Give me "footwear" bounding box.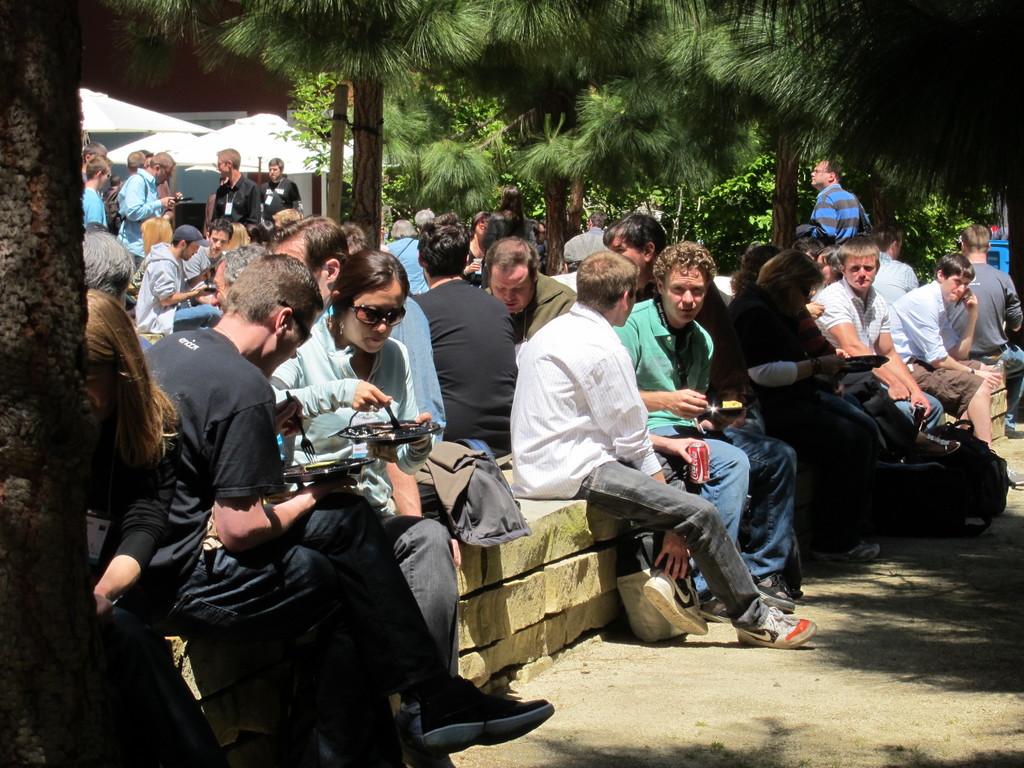
box=[1005, 464, 1023, 484].
